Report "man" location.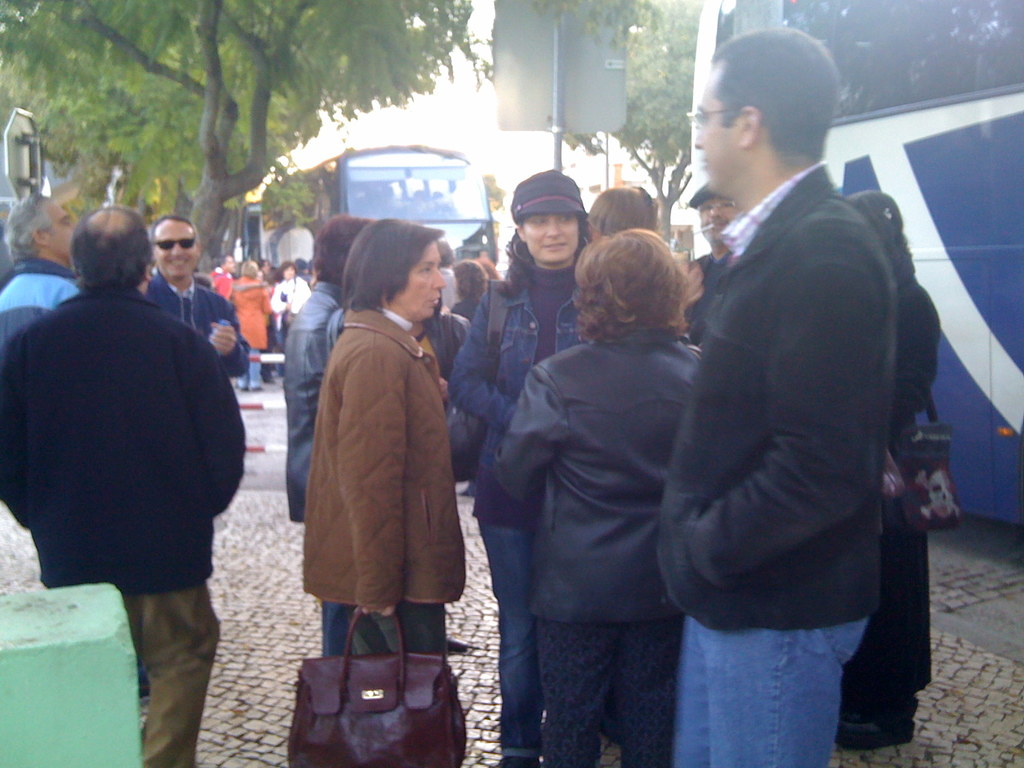
Report: (143,211,253,390).
